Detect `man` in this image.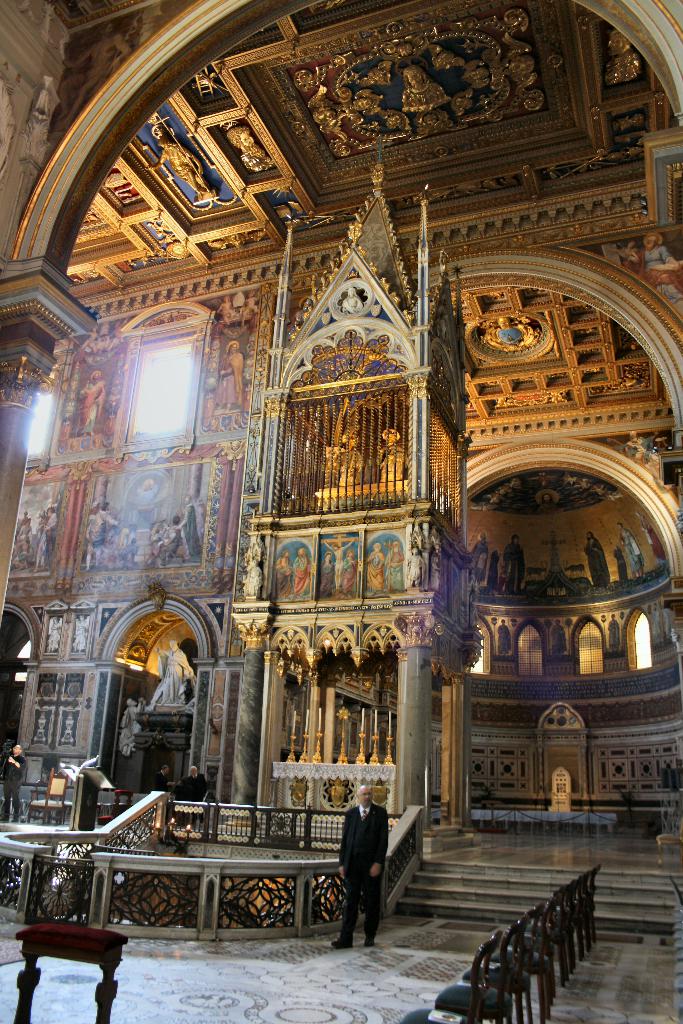
Detection: 635 511 668 564.
